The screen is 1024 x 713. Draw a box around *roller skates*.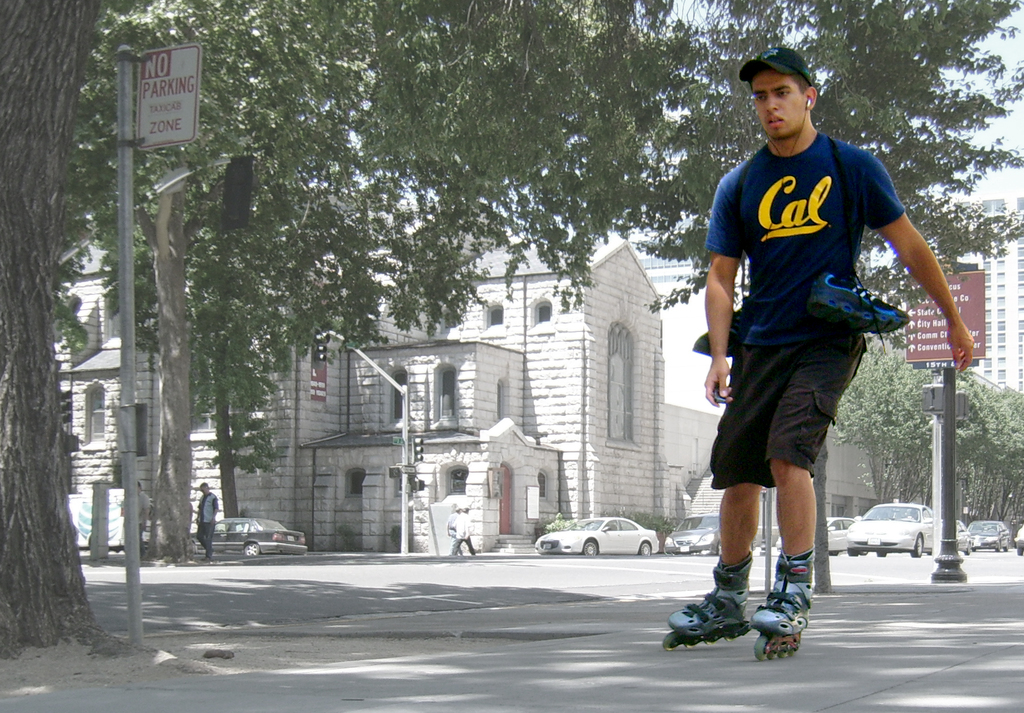
pyautogui.locateOnScreen(749, 546, 819, 661).
